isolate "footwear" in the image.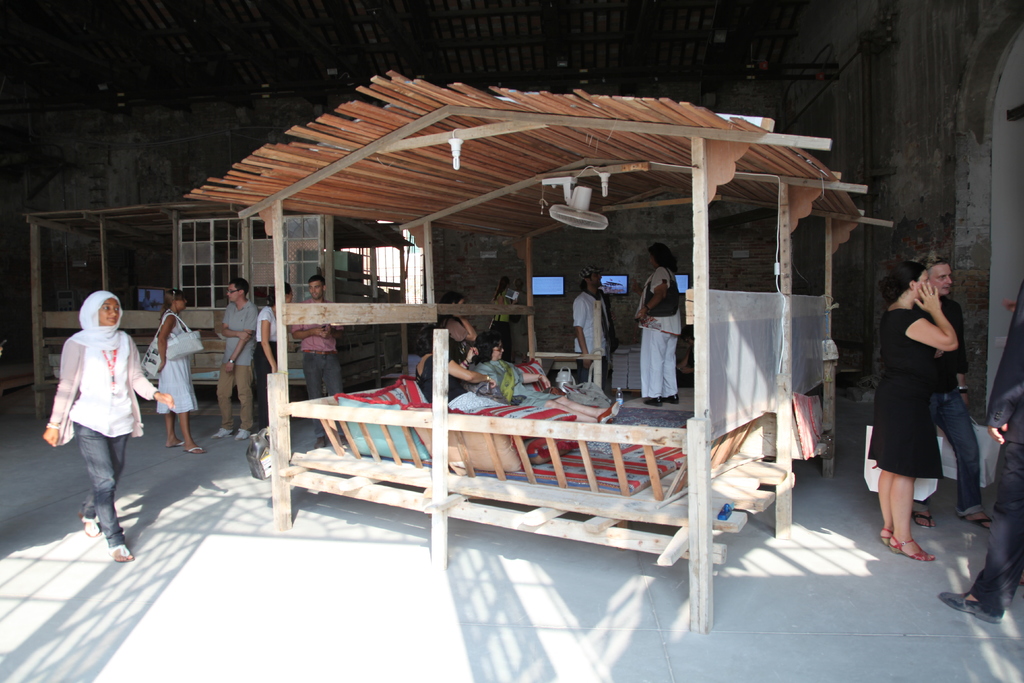
Isolated region: x1=179 y1=440 x2=203 y2=454.
